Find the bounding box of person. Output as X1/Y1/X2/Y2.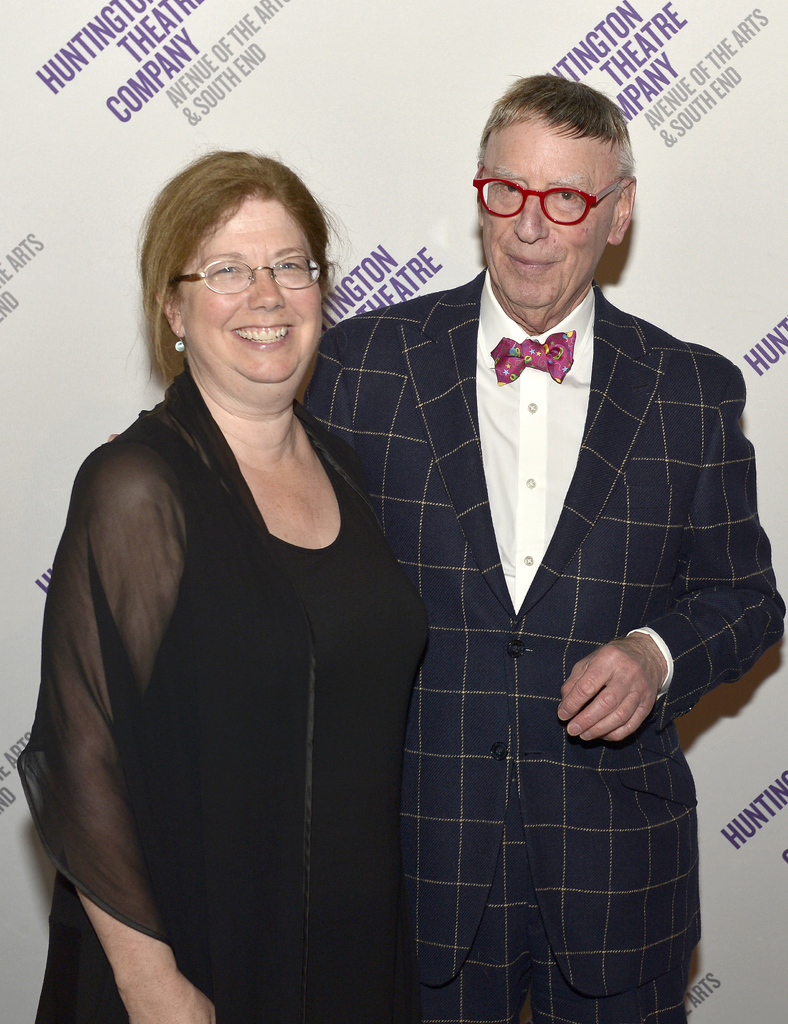
293/71/787/1023.
